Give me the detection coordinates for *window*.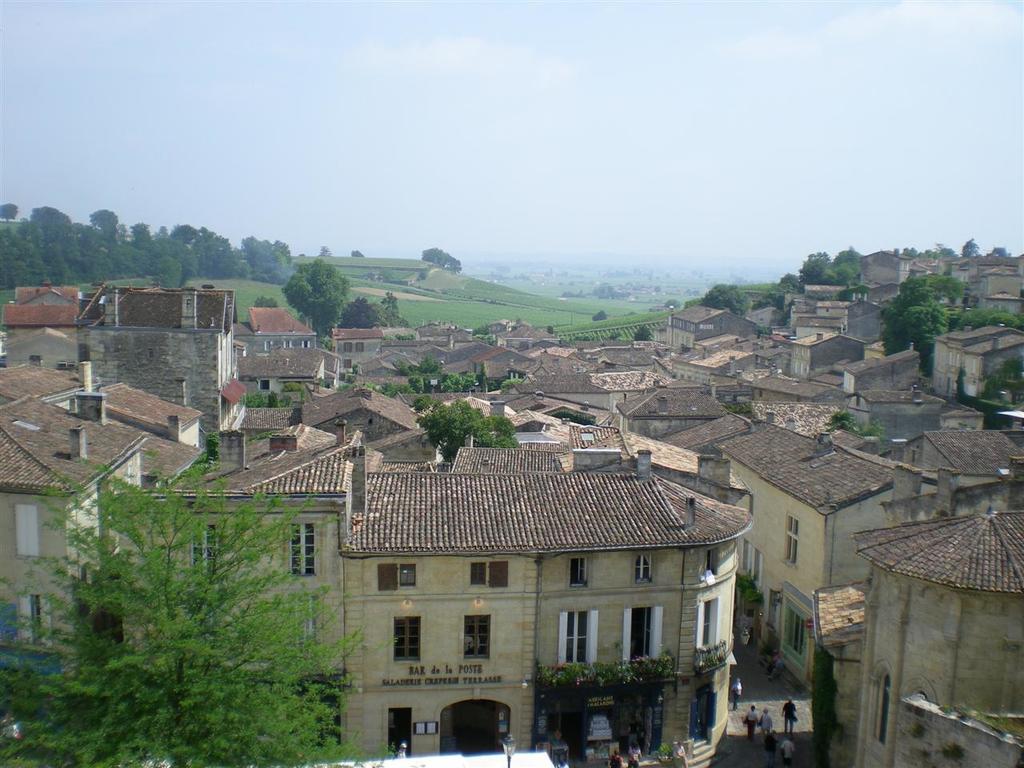
bbox=(294, 522, 326, 578).
